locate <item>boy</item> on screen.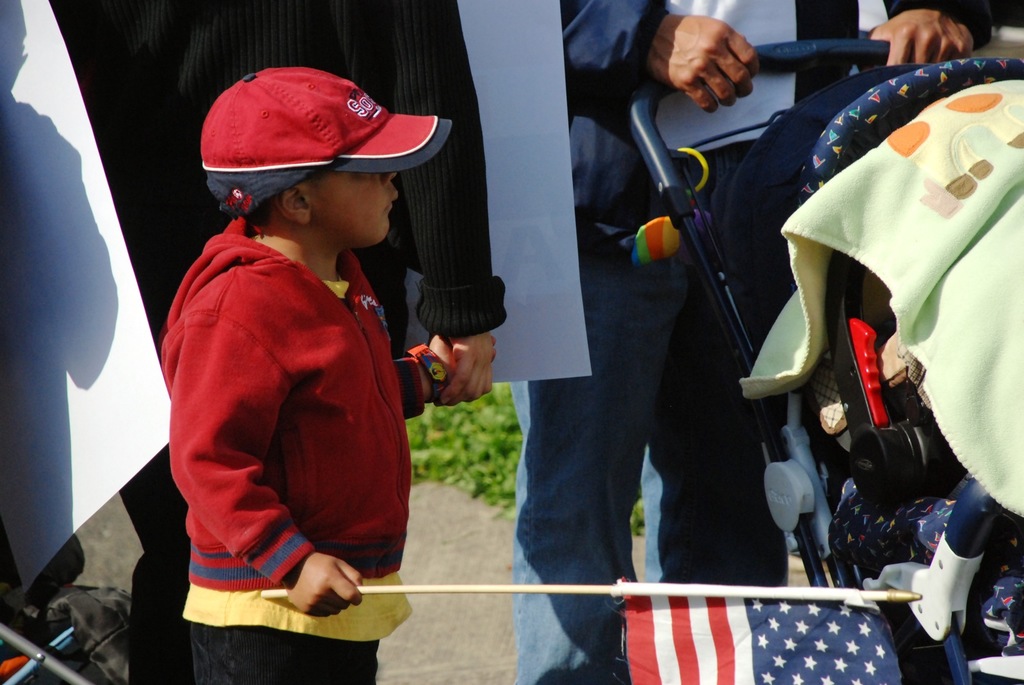
On screen at box=[180, 72, 471, 675].
